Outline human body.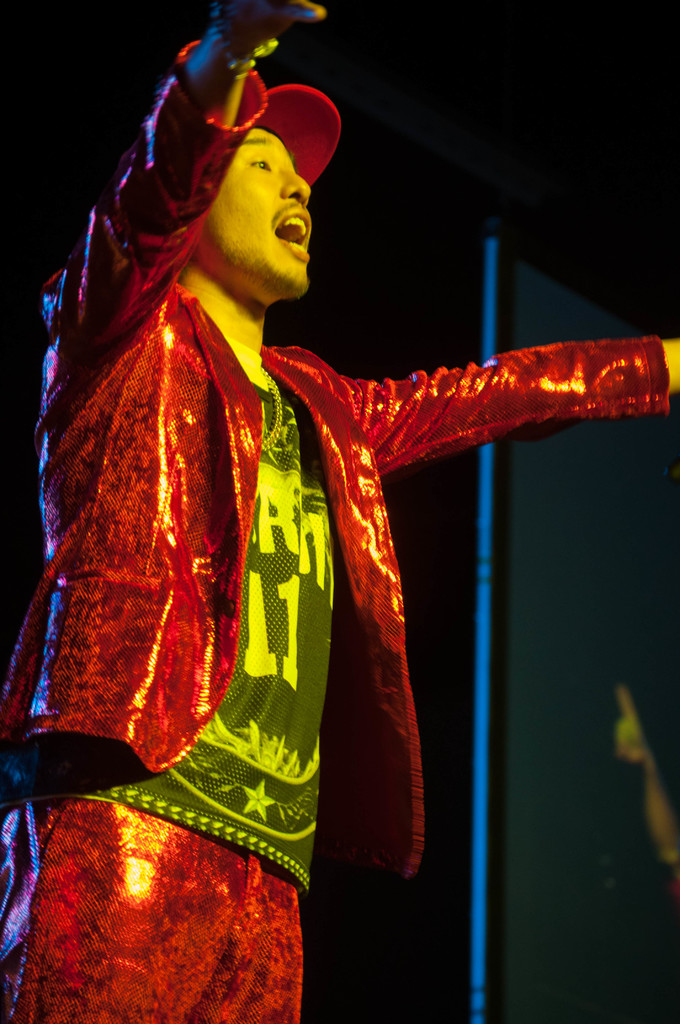
Outline: pyautogui.locateOnScreen(612, 683, 679, 901).
